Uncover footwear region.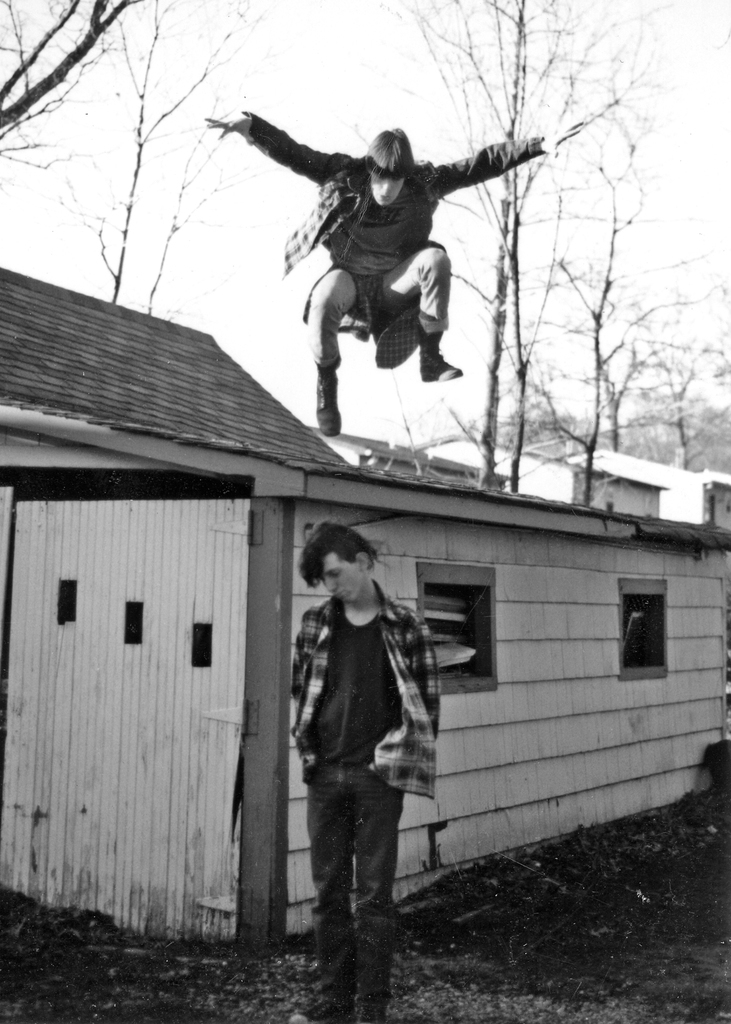
Uncovered: bbox(348, 995, 390, 1023).
